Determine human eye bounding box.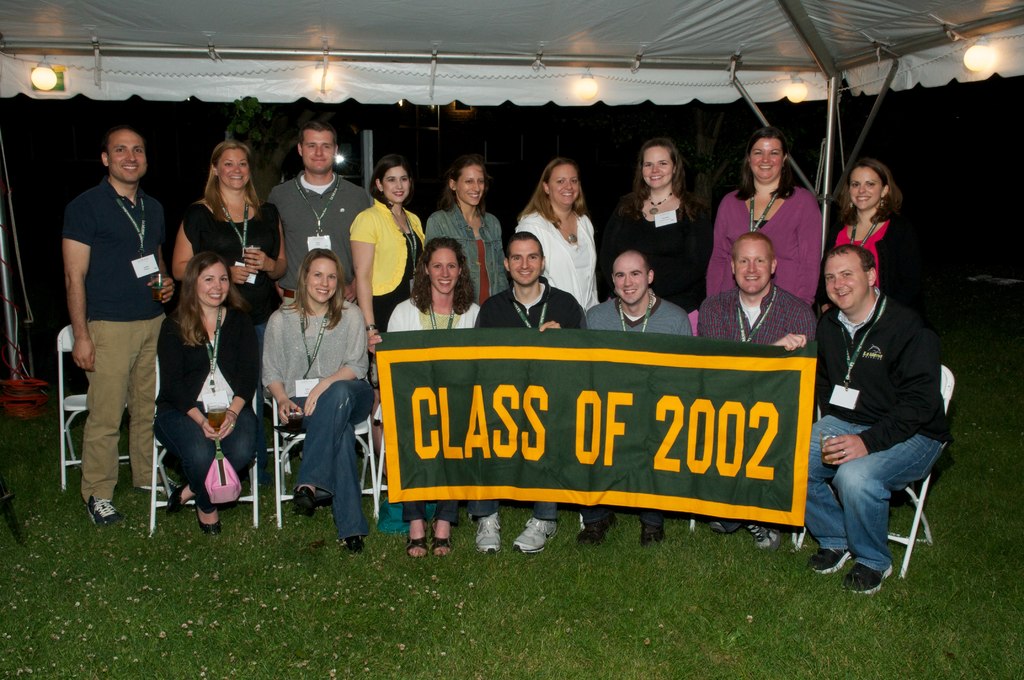
Determined: select_region(529, 254, 540, 261).
